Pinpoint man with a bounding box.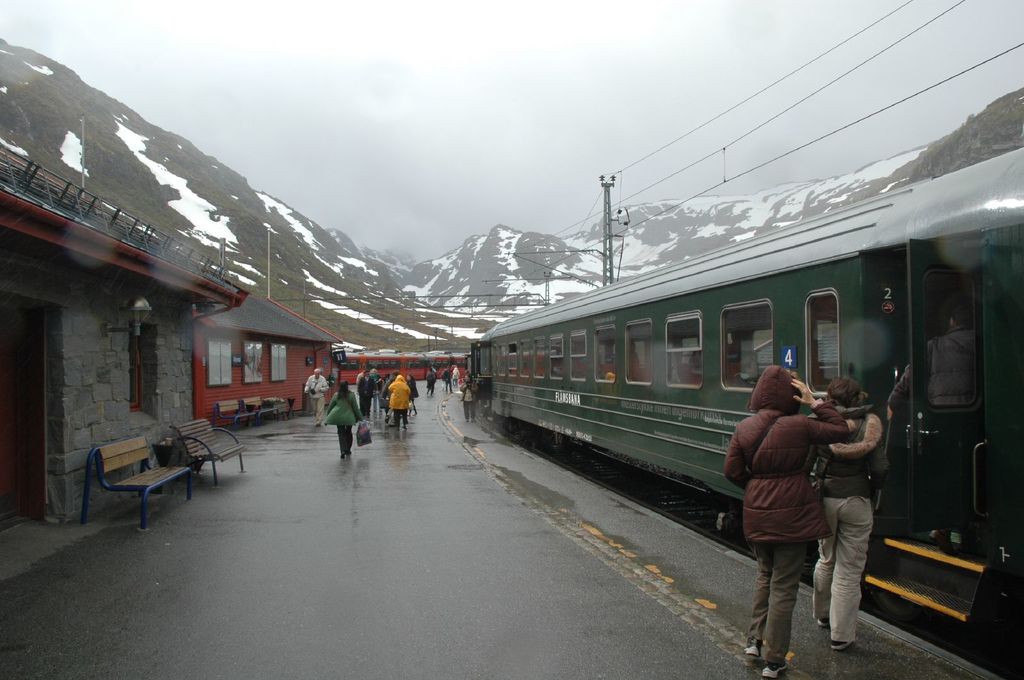
{"x1": 460, "y1": 365, "x2": 481, "y2": 418}.
